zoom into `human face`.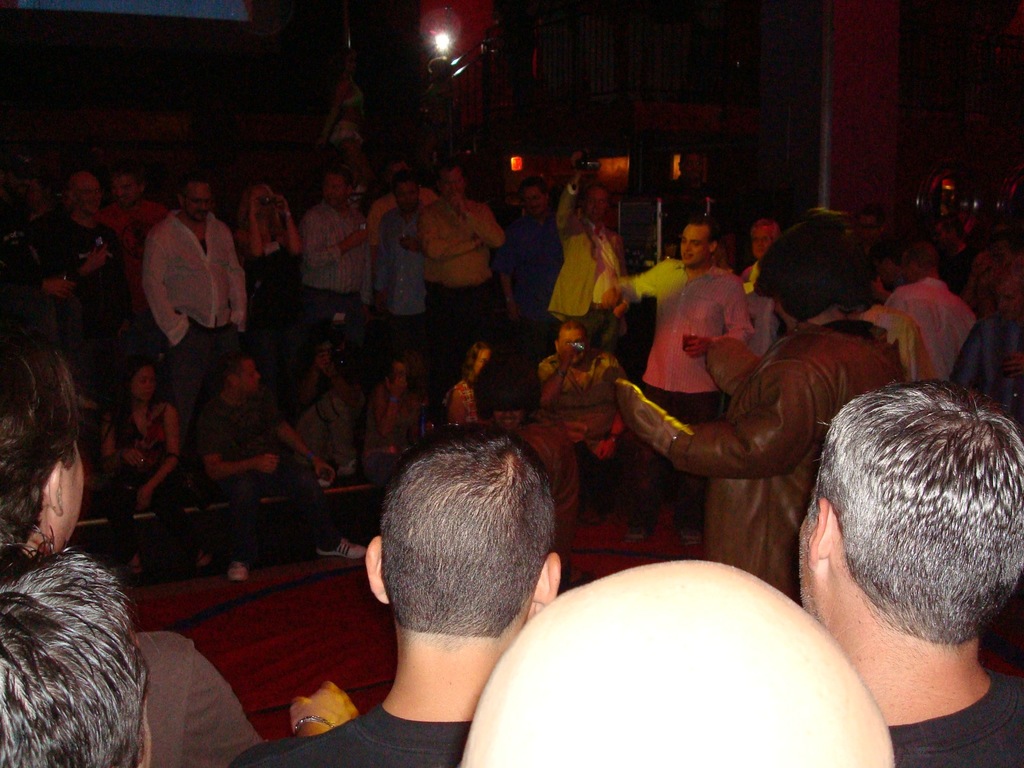
Zoom target: {"left": 397, "top": 181, "right": 420, "bottom": 212}.
